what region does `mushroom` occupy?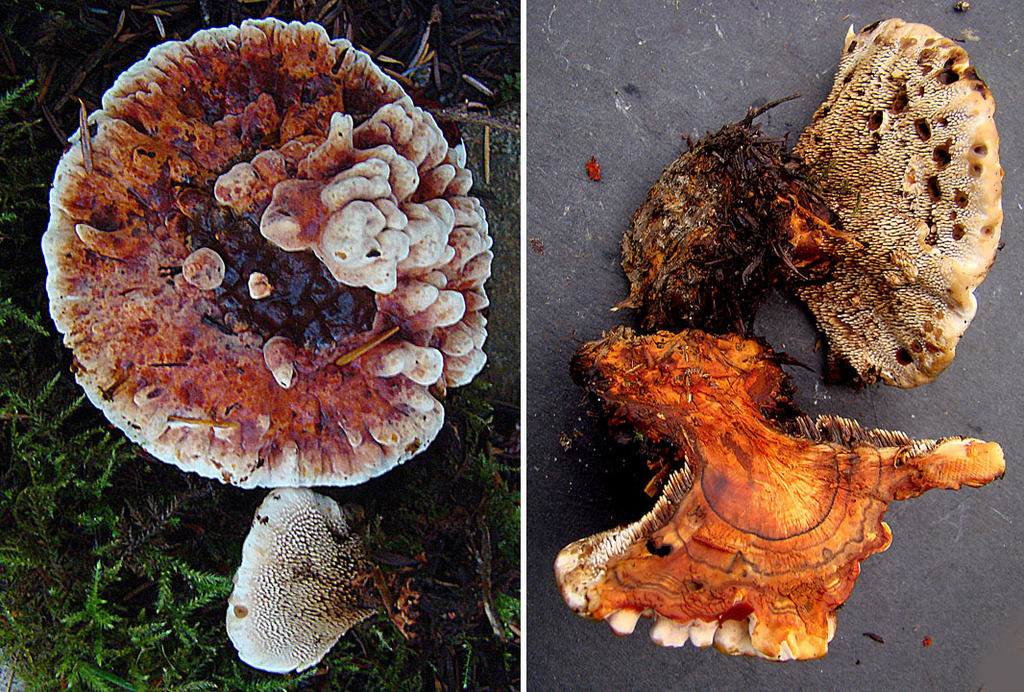
558:323:1007:666.
